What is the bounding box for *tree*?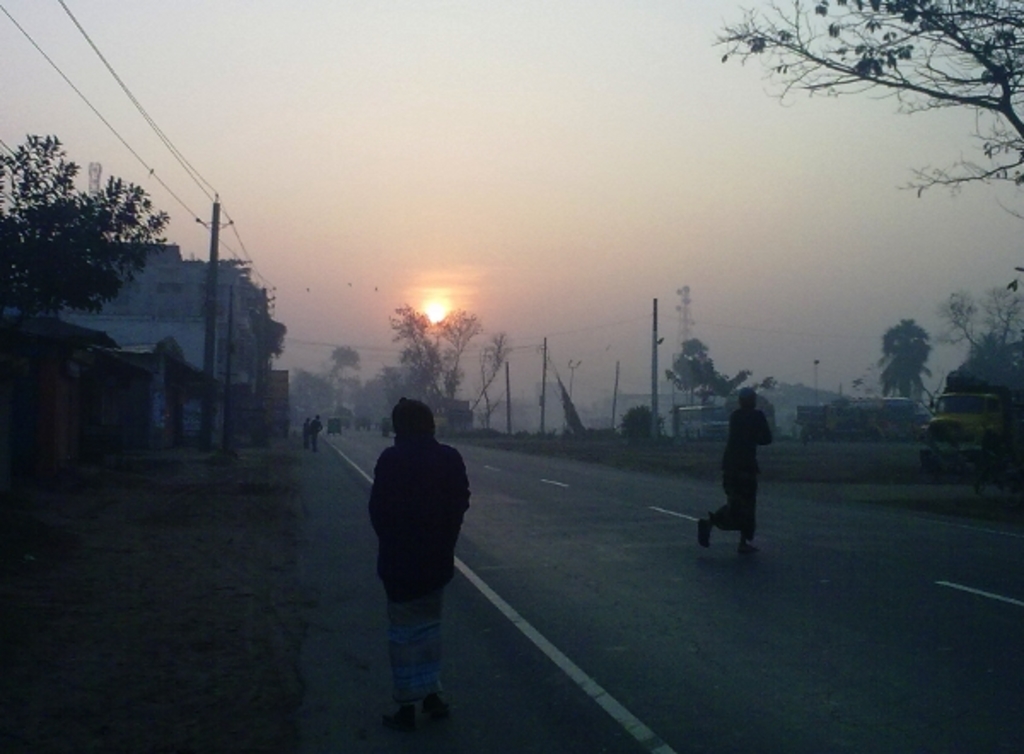
(x1=391, y1=302, x2=517, y2=437).
